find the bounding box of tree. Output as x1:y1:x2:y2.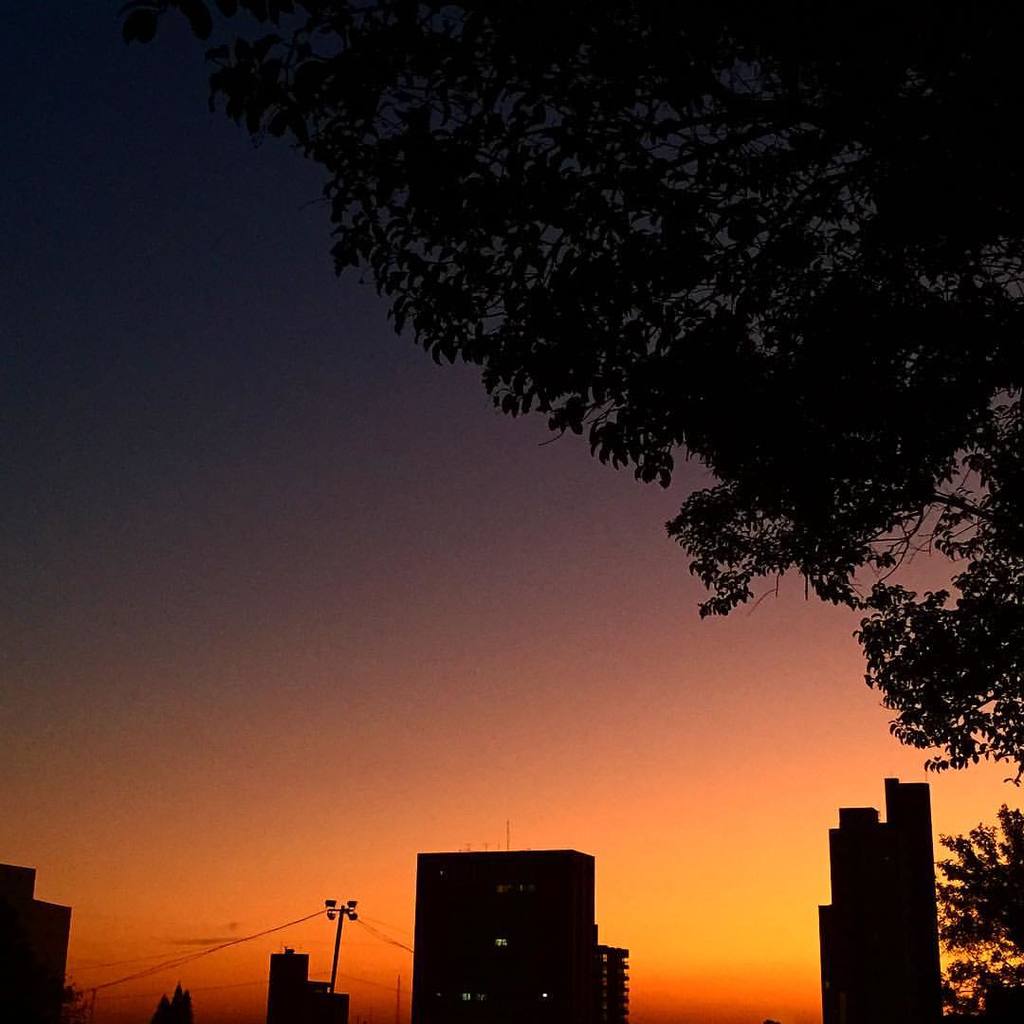
184:0:1023:632.
